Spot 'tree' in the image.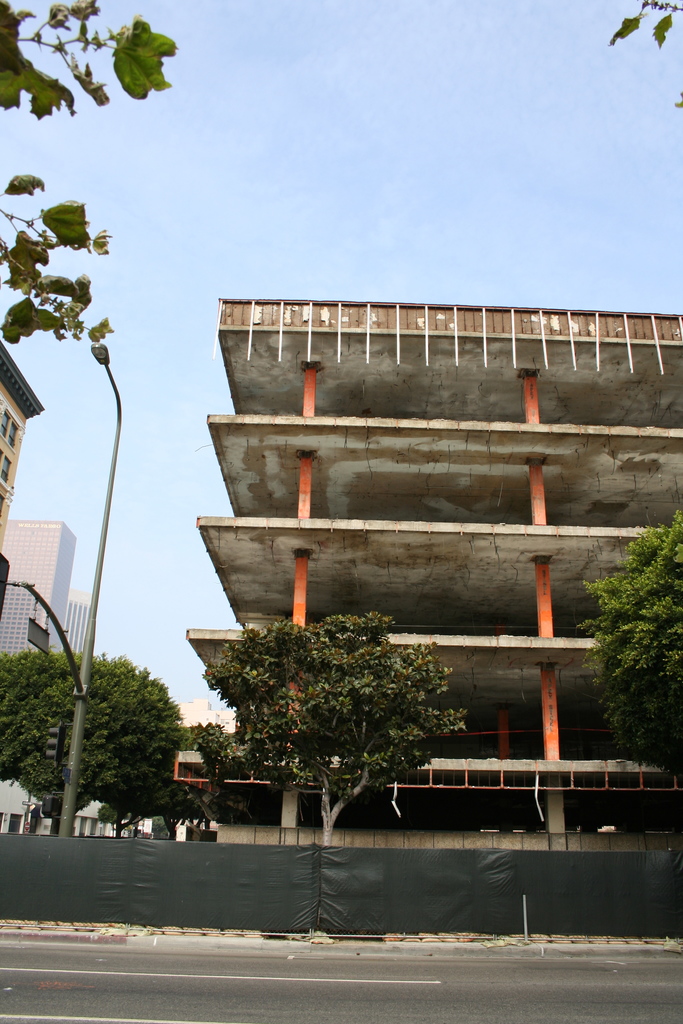
'tree' found at left=0, top=0, right=174, bottom=344.
